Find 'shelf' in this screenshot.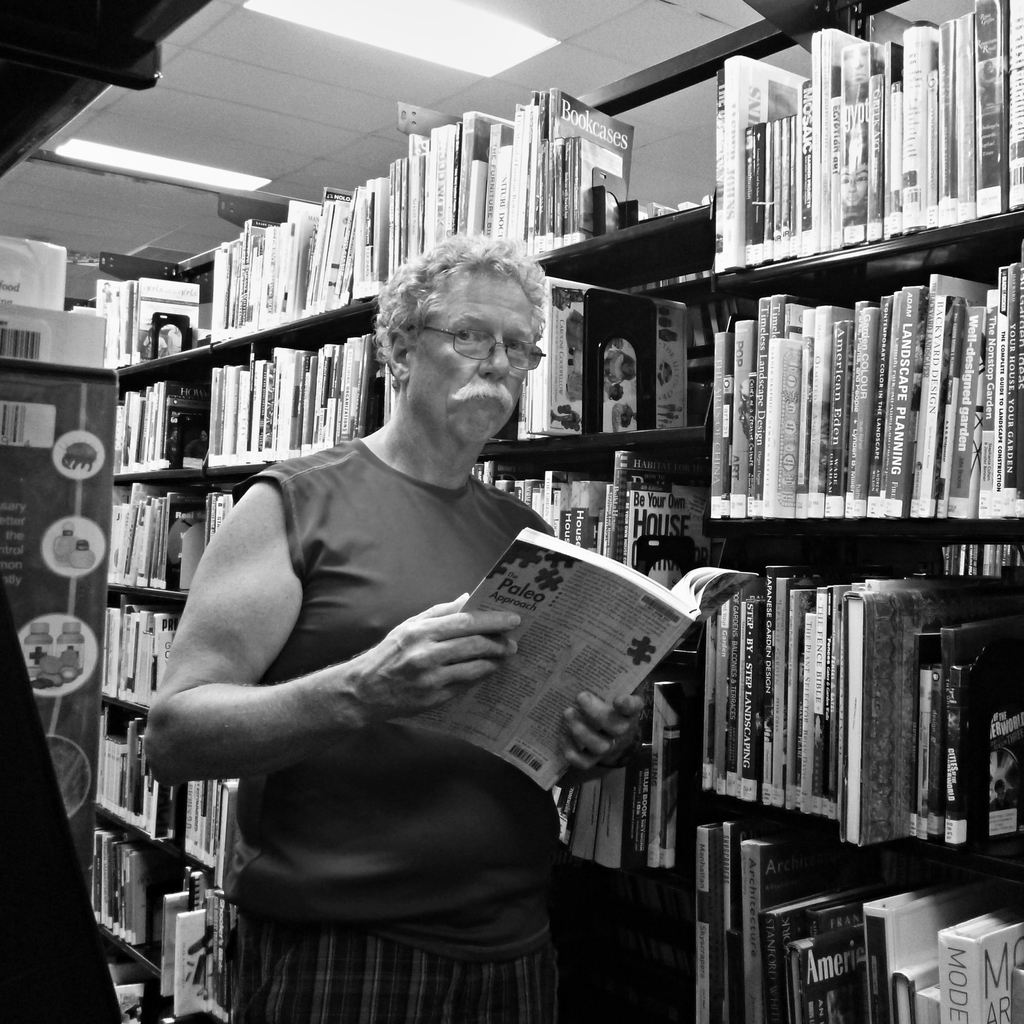
The bounding box for 'shelf' is [x1=697, y1=0, x2=1023, y2=277].
